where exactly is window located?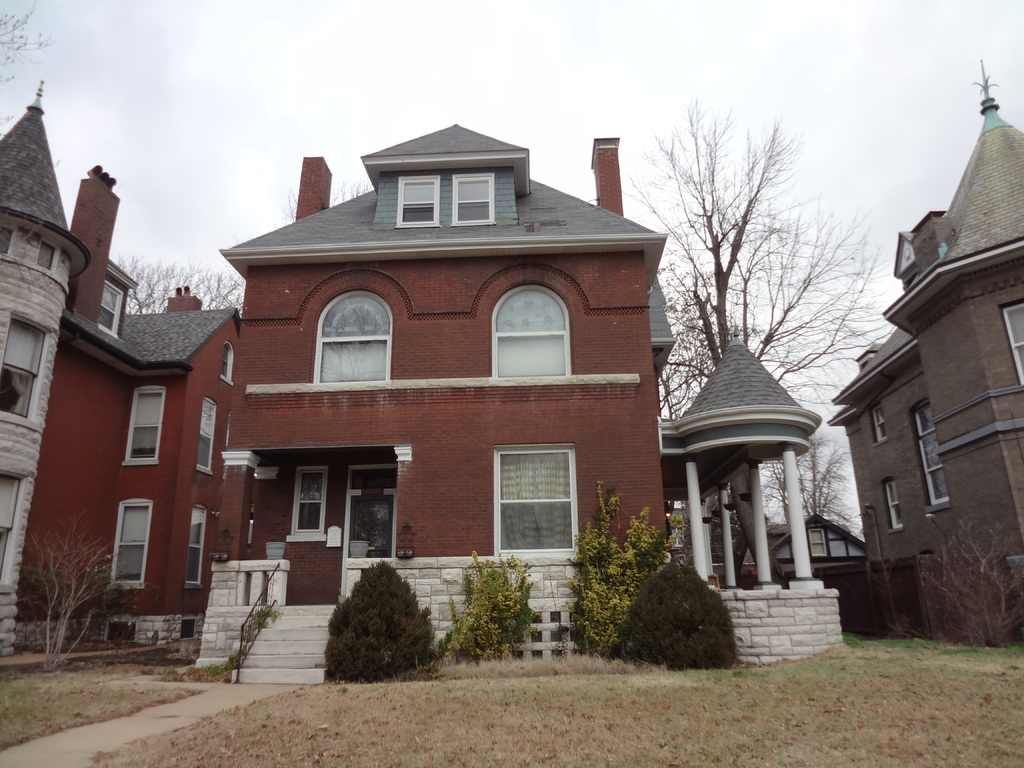
Its bounding box is pyautogui.locateOnScreen(220, 347, 234, 381).
